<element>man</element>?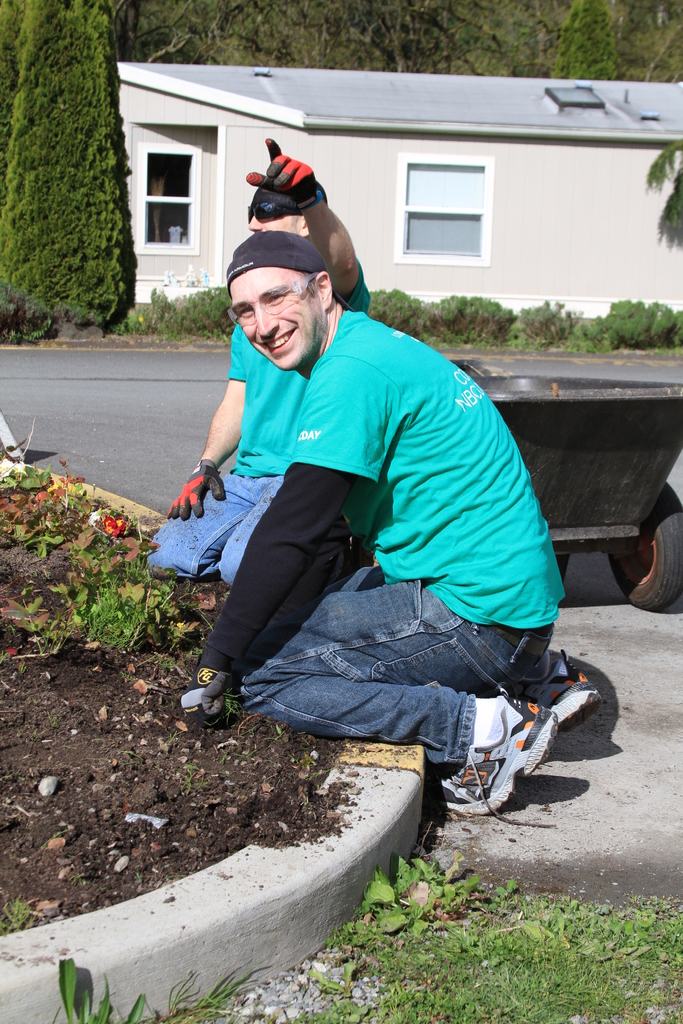
145,136,373,582
